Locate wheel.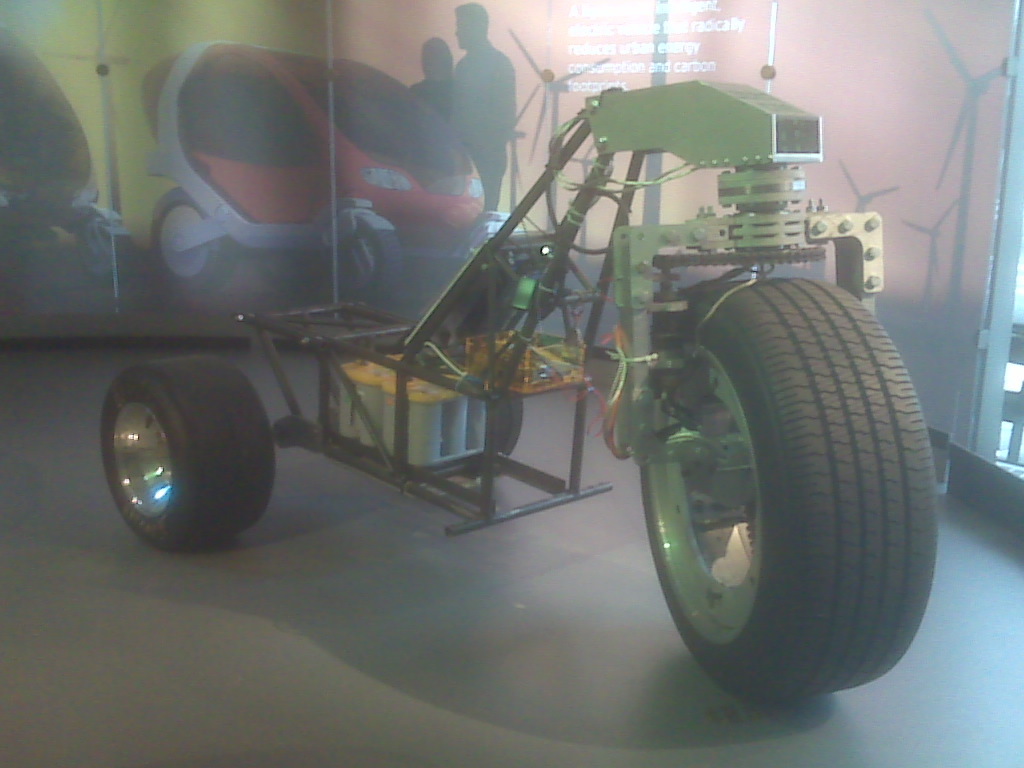
Bounding box: select_region(75, 214, 137, 285).
